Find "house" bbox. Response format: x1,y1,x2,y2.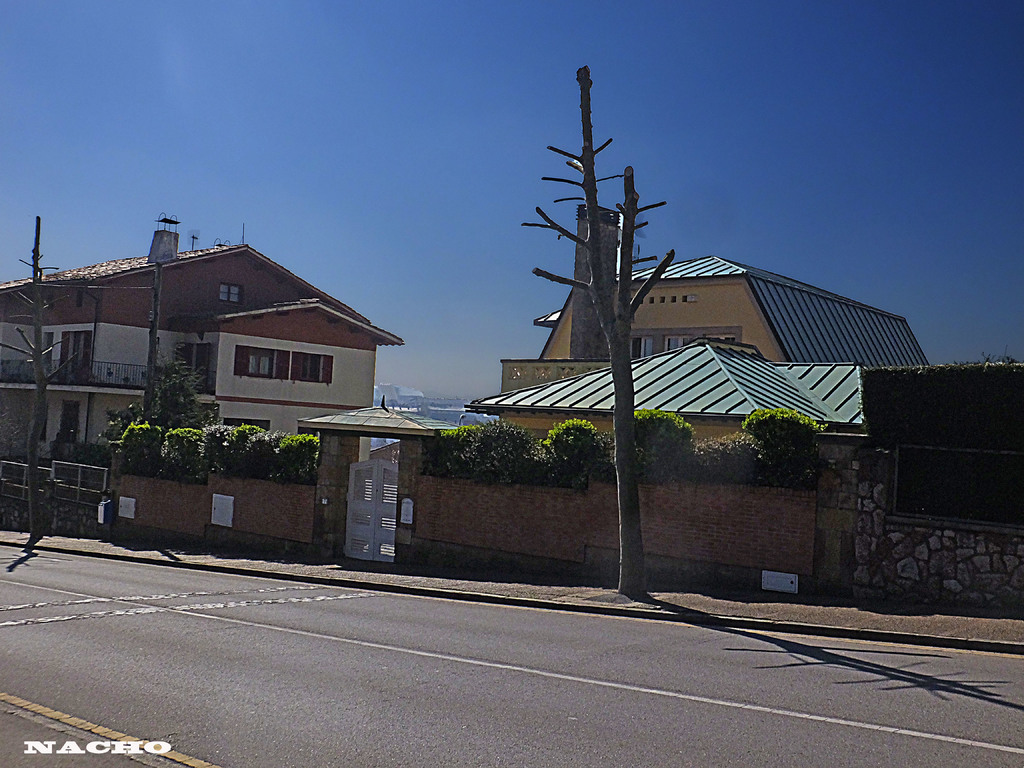
470,257,926,432.
